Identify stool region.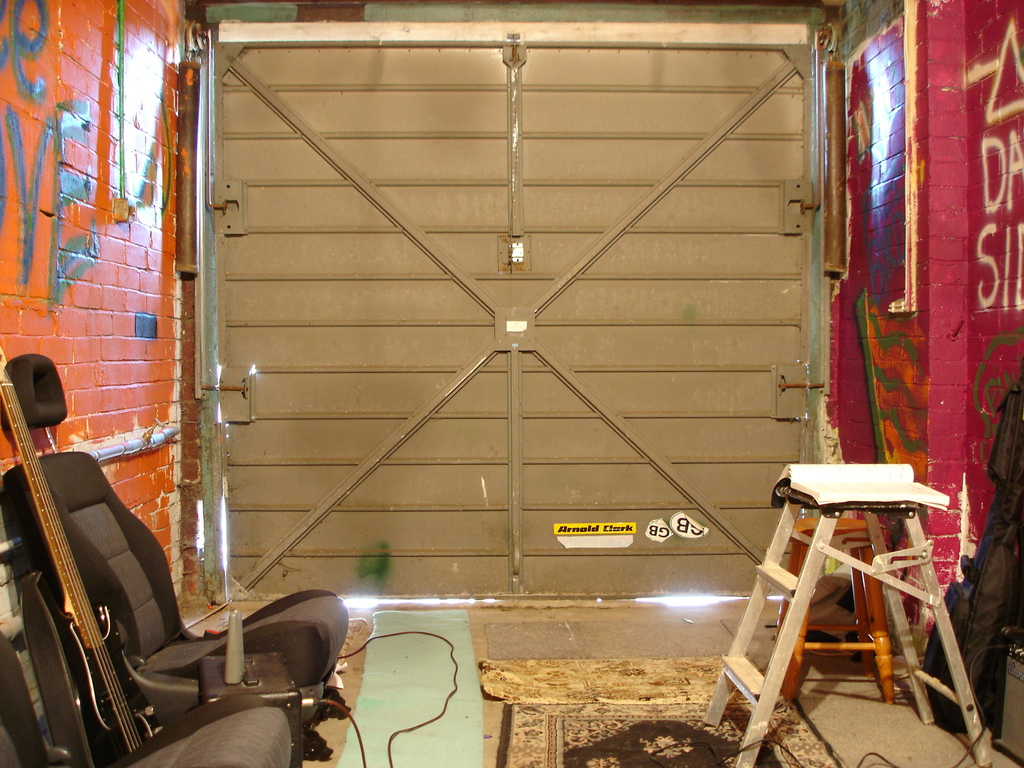
Region: 787 521 895 705.
